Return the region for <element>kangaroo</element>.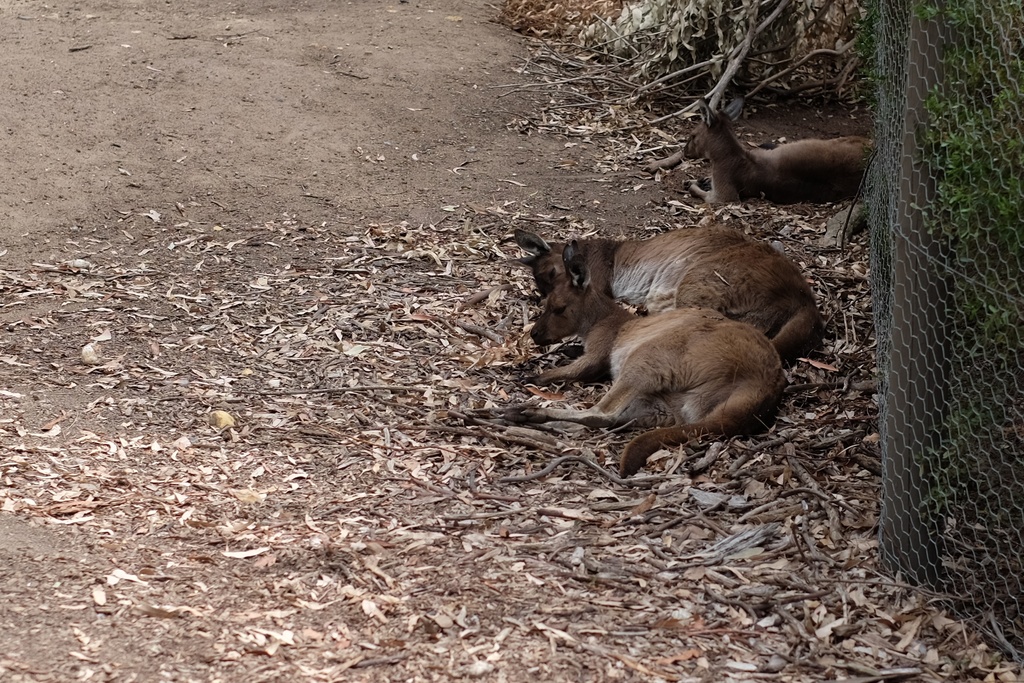
select_region(678, 100, 877, 204).
